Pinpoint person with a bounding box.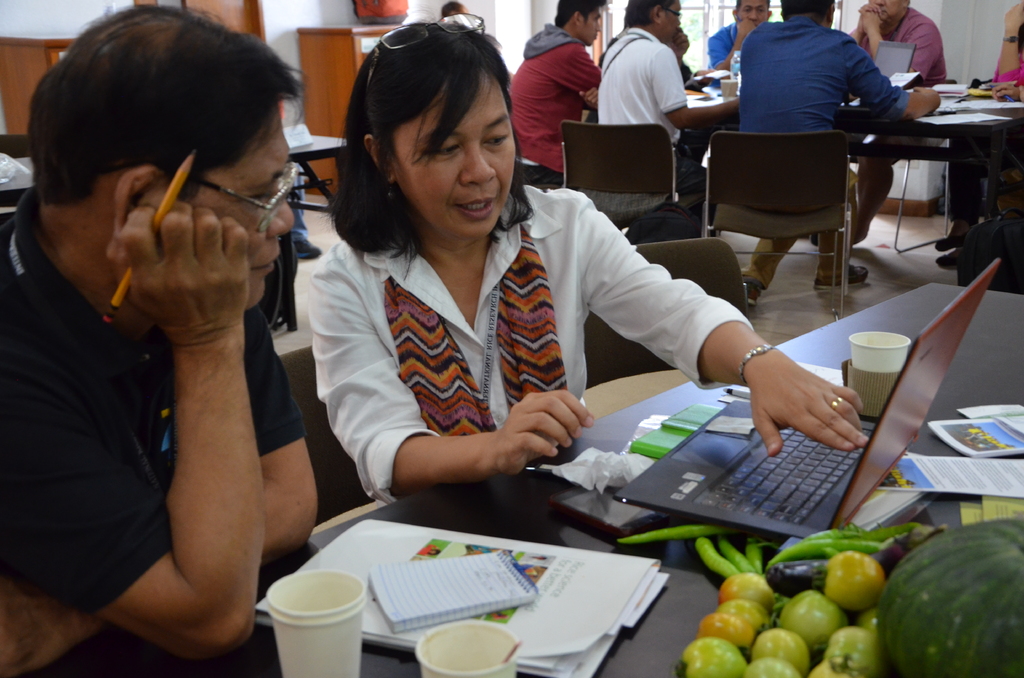
bbox(300, 47, 831, 539).
